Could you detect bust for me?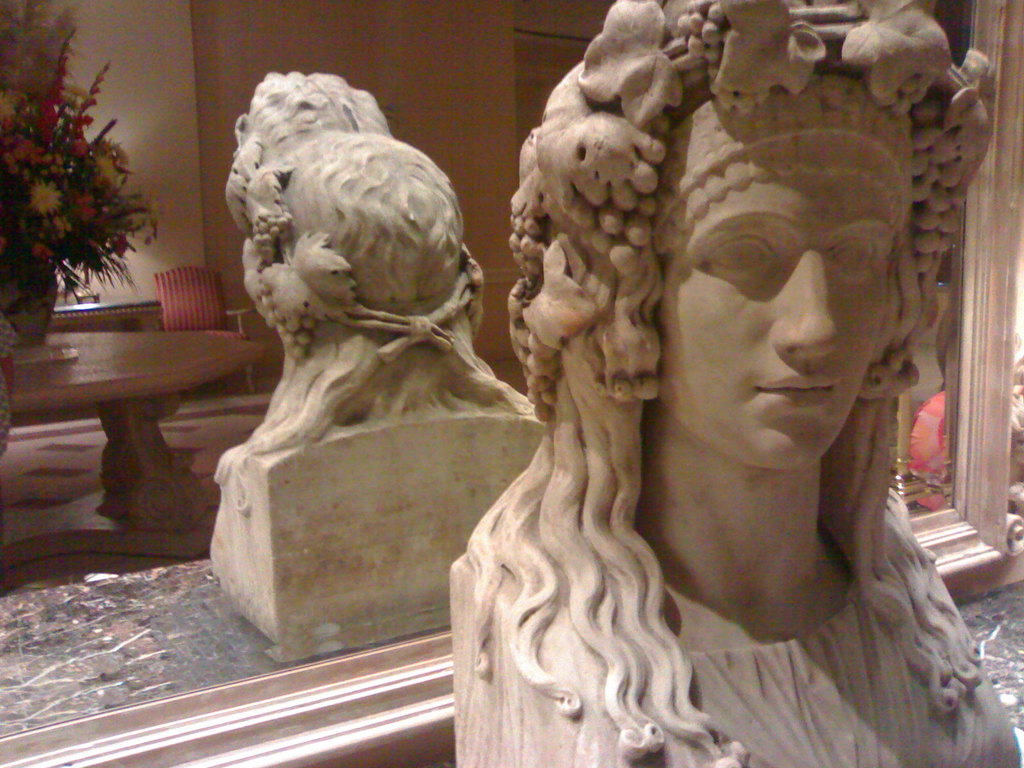
Detection result: {"x1": 200, "y1": 69, "x2": 547, "y2": 664}.
